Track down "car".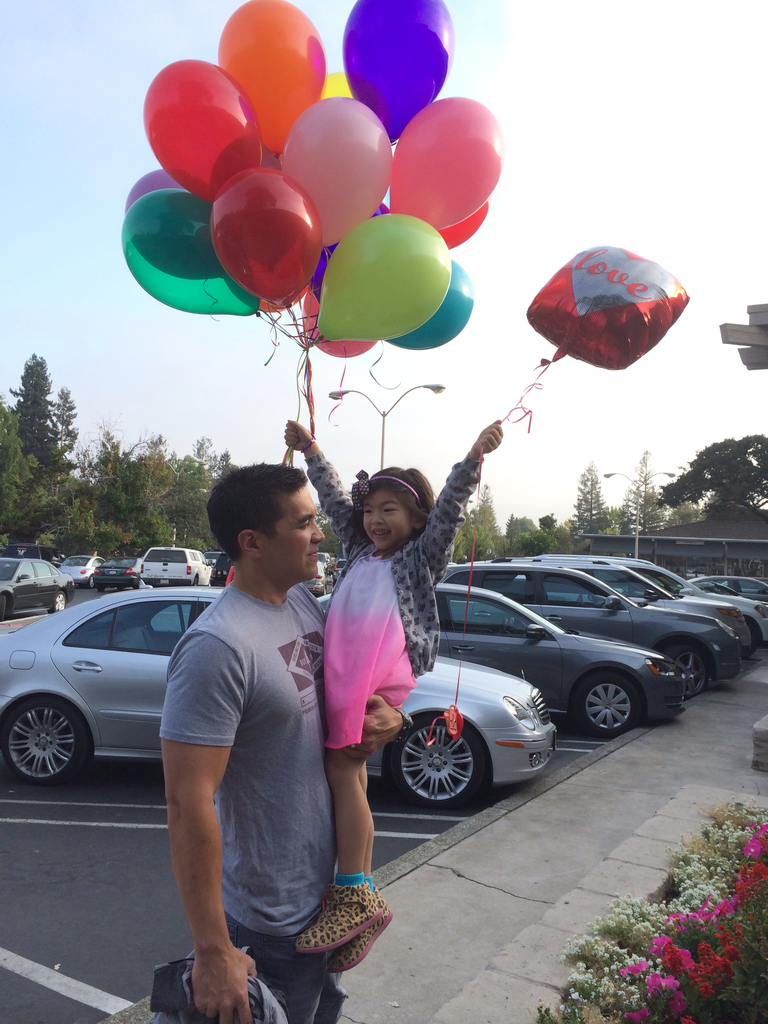
Tracked to pyautogui.locateOnScreen(447, 566, 745, 692).
